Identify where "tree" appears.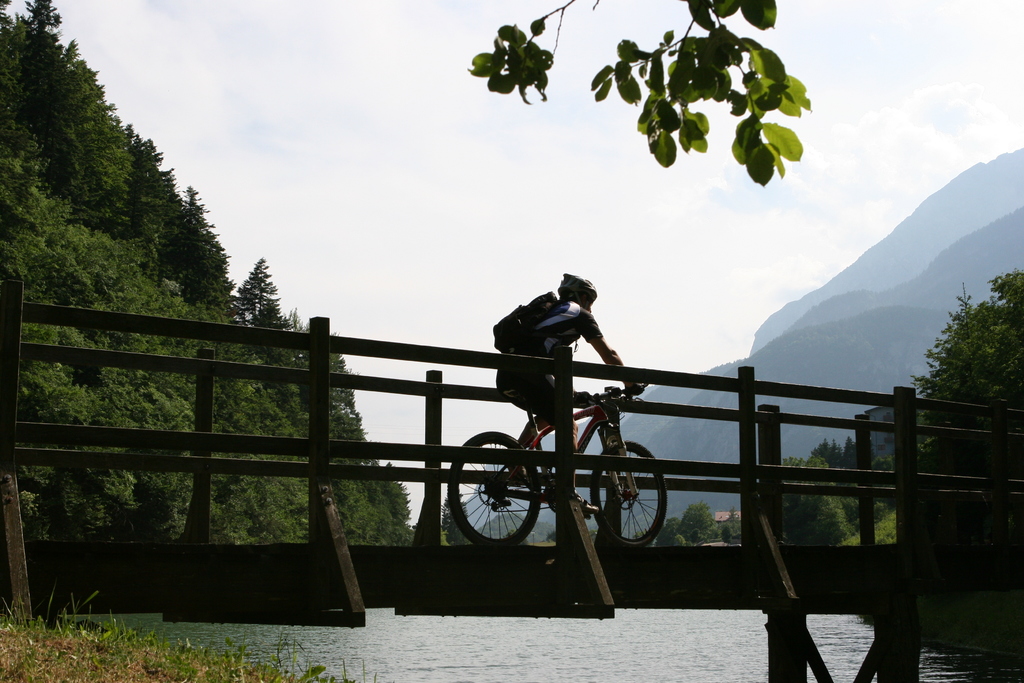
Appears at left=913, top=263, right=1023, bottom=484.
